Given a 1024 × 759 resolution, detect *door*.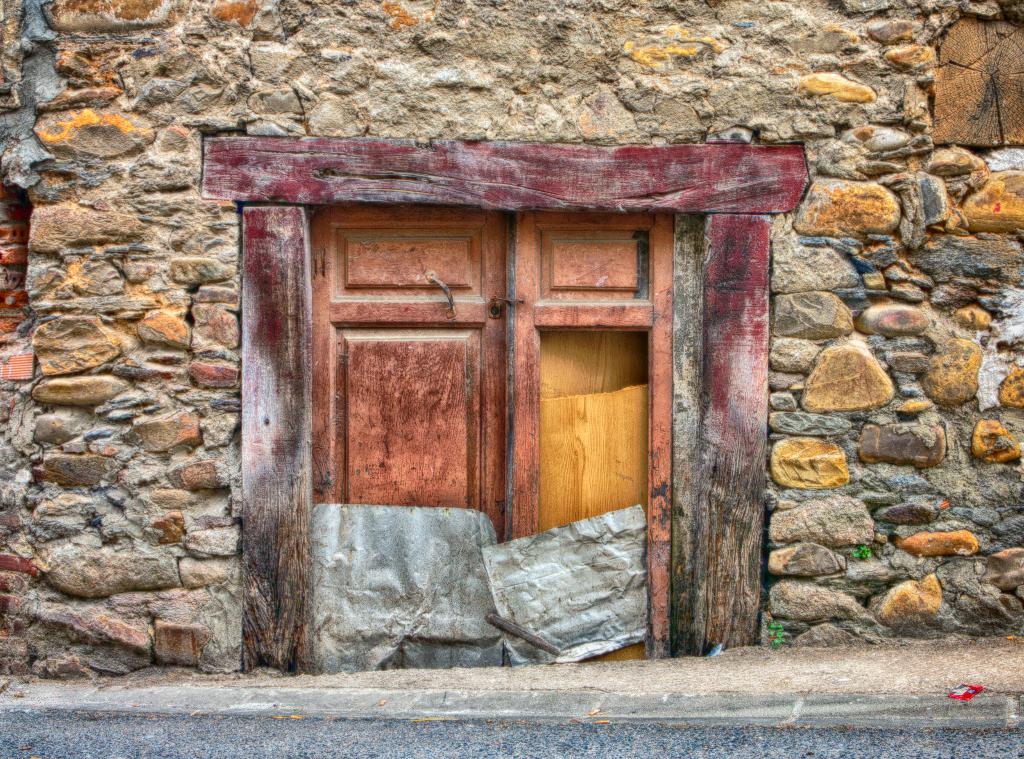
(316,210,667,657).
